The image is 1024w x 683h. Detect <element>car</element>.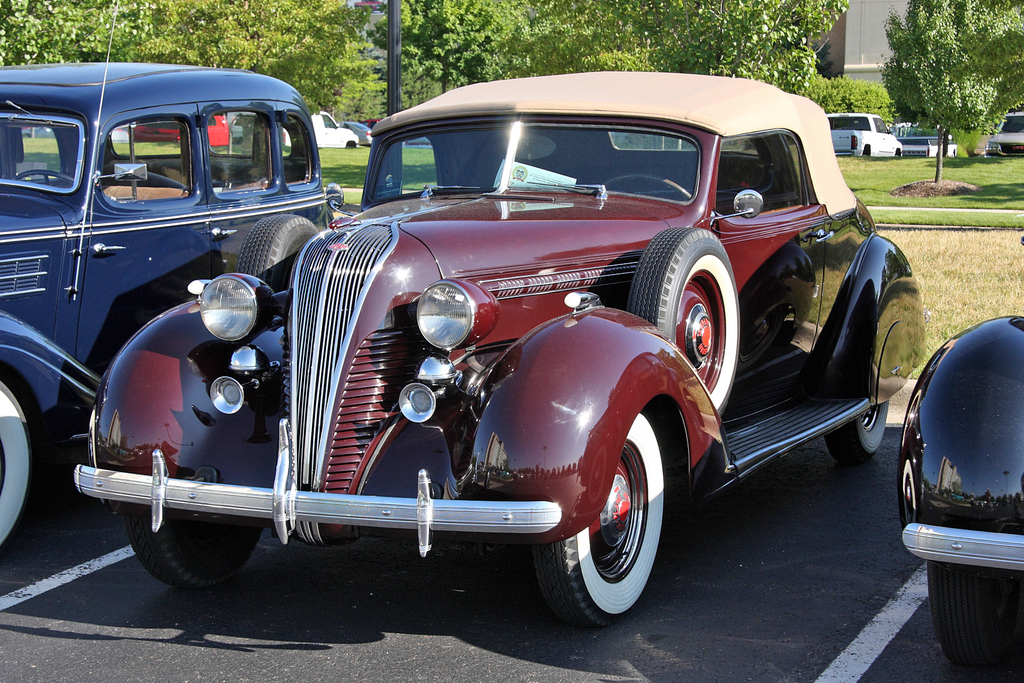
Detection: detection(74, 72, 934, 631).
